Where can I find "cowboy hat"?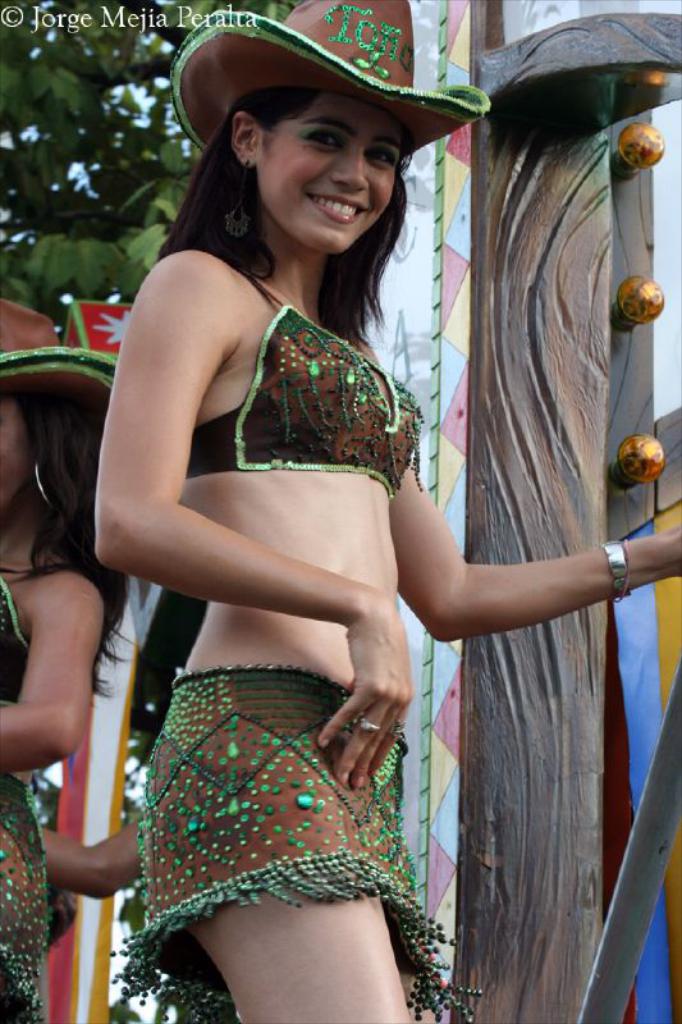
You can find it at l=169, t=5, r=472, b=337.
